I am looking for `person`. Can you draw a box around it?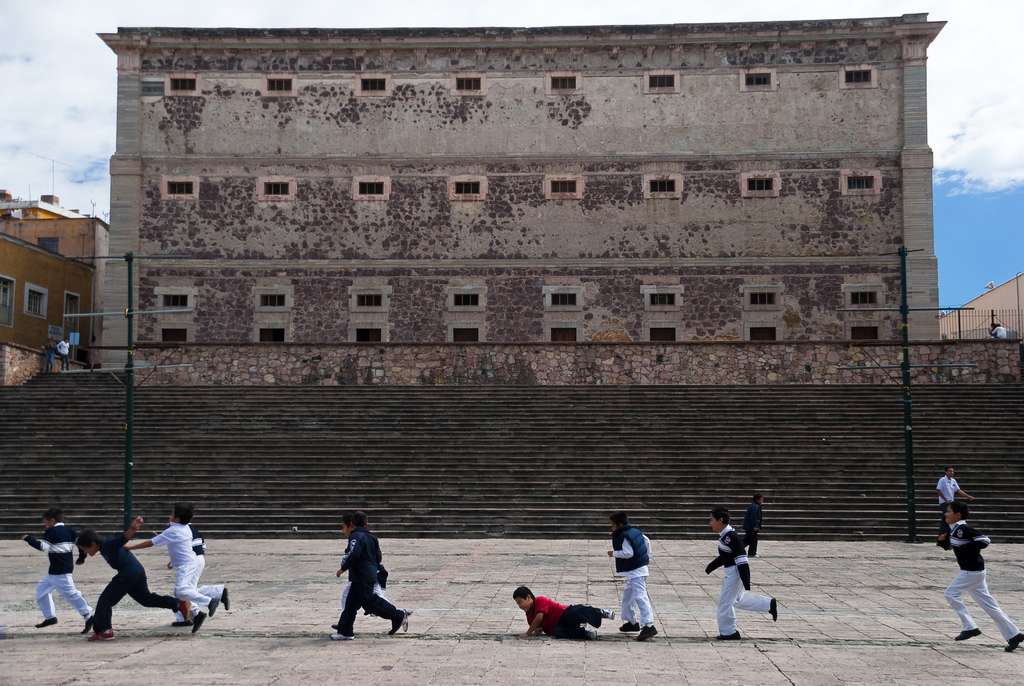
Sure, the bounding box is bbox=[18, 510, 95, 630].
